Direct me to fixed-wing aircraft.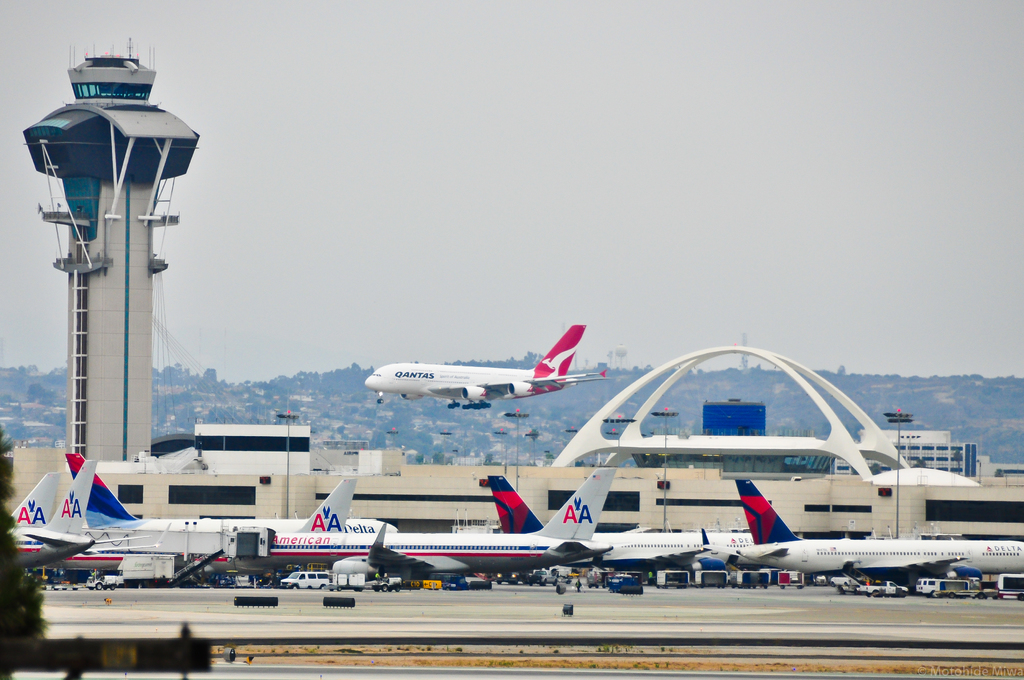
Direction: 65/448/401/539.
